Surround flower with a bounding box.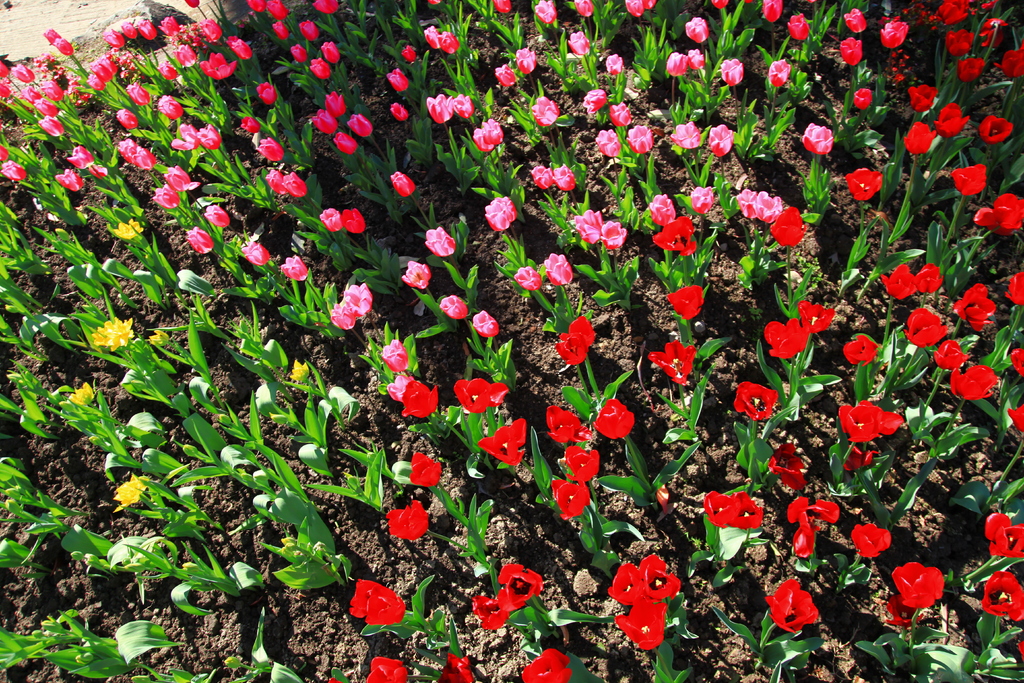
rect(186, 226, 206, 252).
